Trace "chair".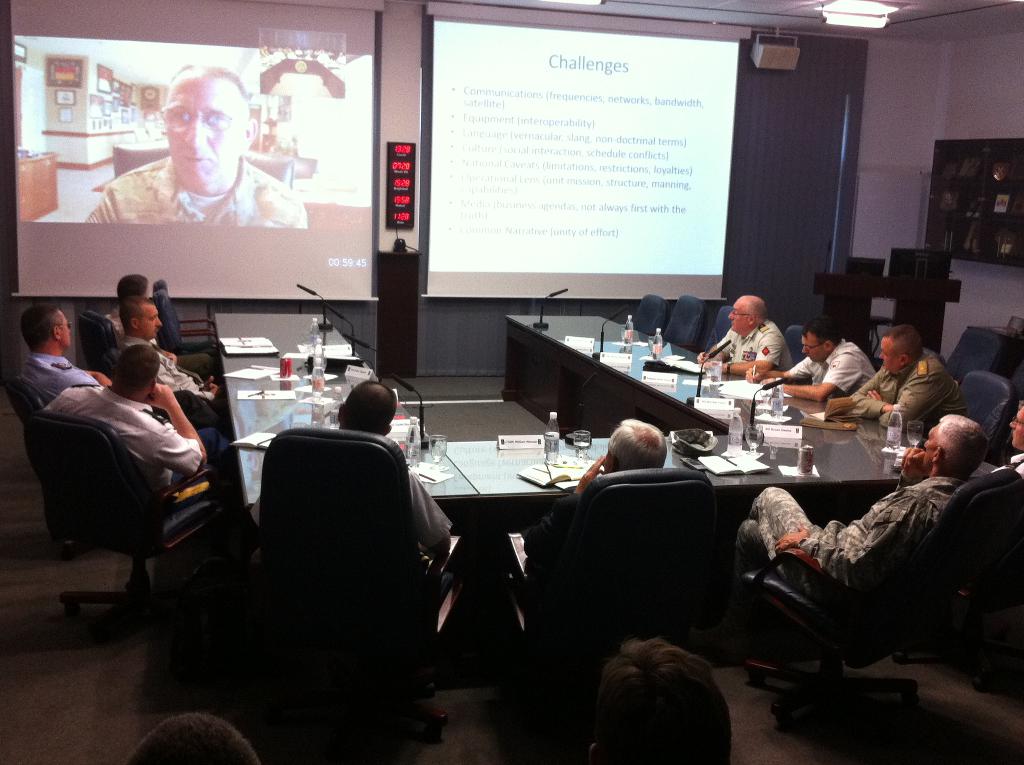
Traced to [22,381,243,618].
